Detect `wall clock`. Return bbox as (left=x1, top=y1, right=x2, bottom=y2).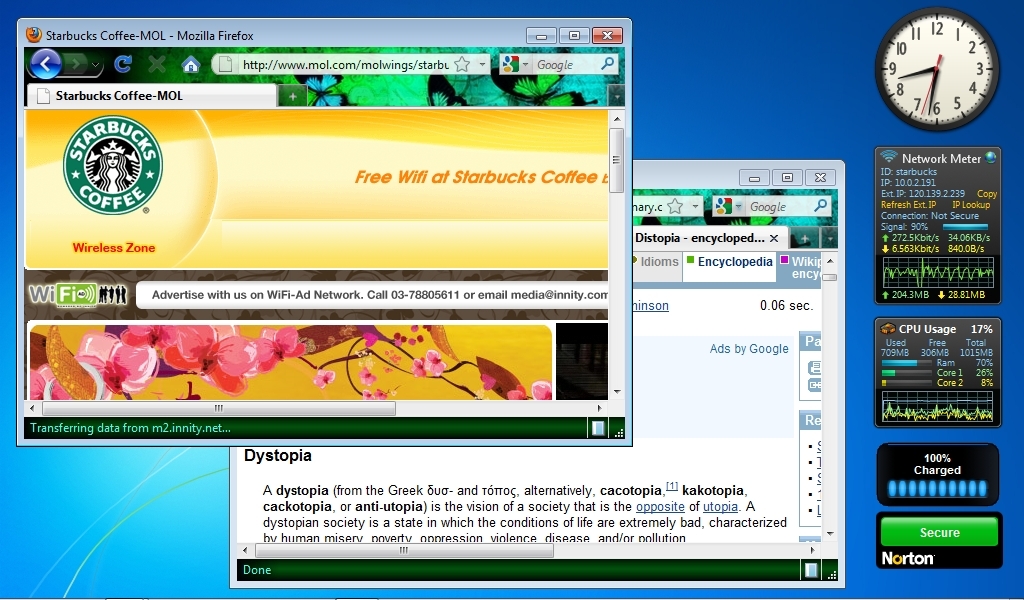
(left=884, top=6, right=1007, bottom=116).
